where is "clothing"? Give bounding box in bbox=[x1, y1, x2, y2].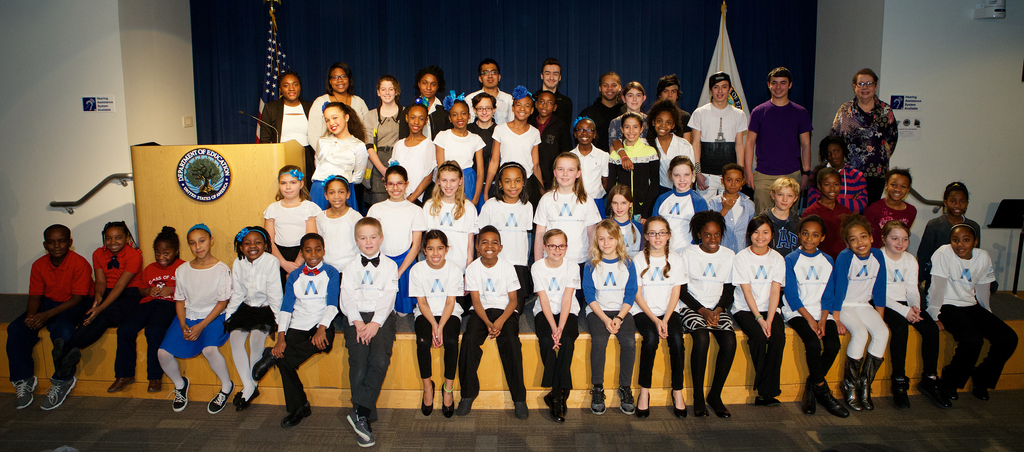
bbox=[314, 97, 366, 152].
